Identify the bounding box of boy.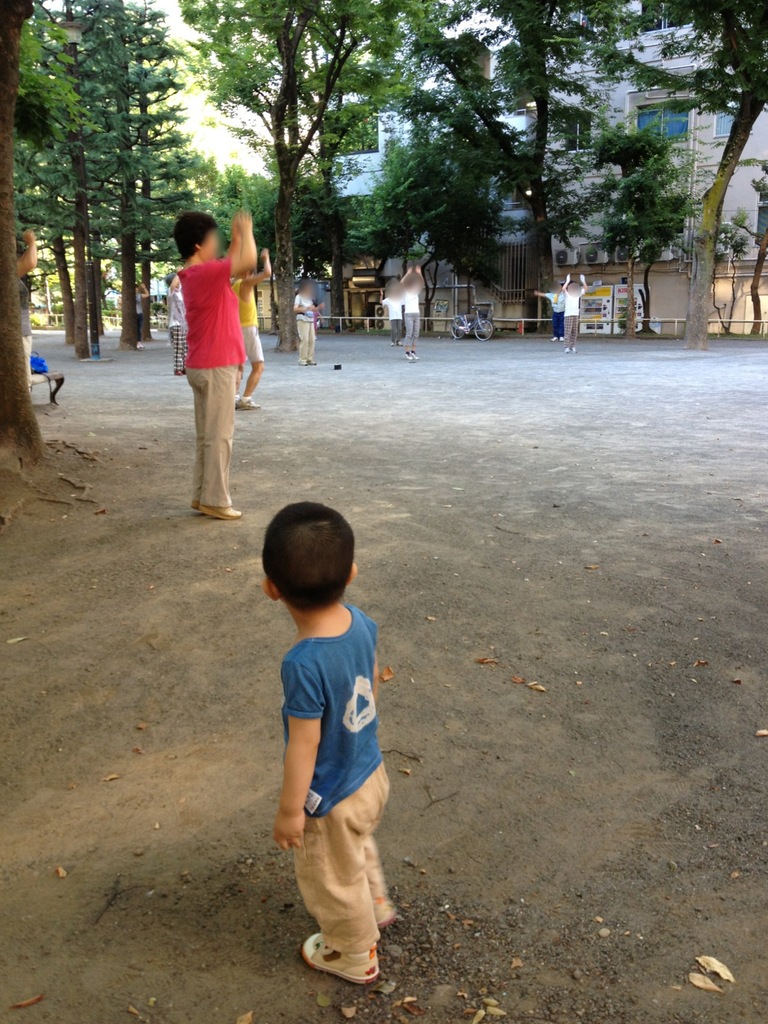
BBox(534, 282, 565, 339).
